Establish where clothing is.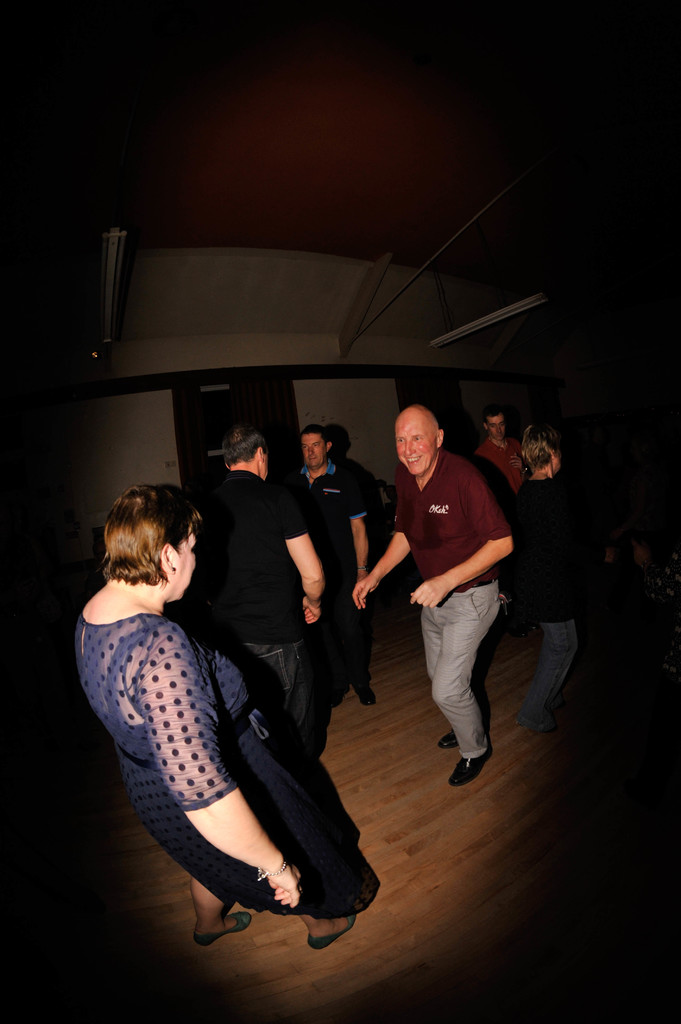
Established at BBox(390, 445, 519, 753).
